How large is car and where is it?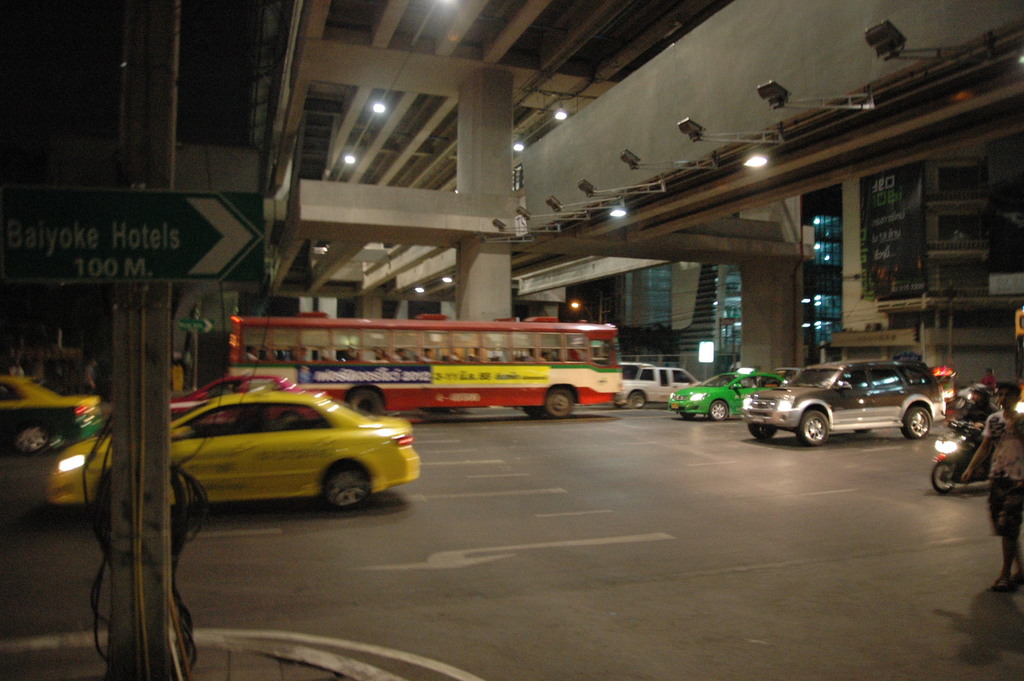
Bounding box: locate(175, 373, 309, 413).
